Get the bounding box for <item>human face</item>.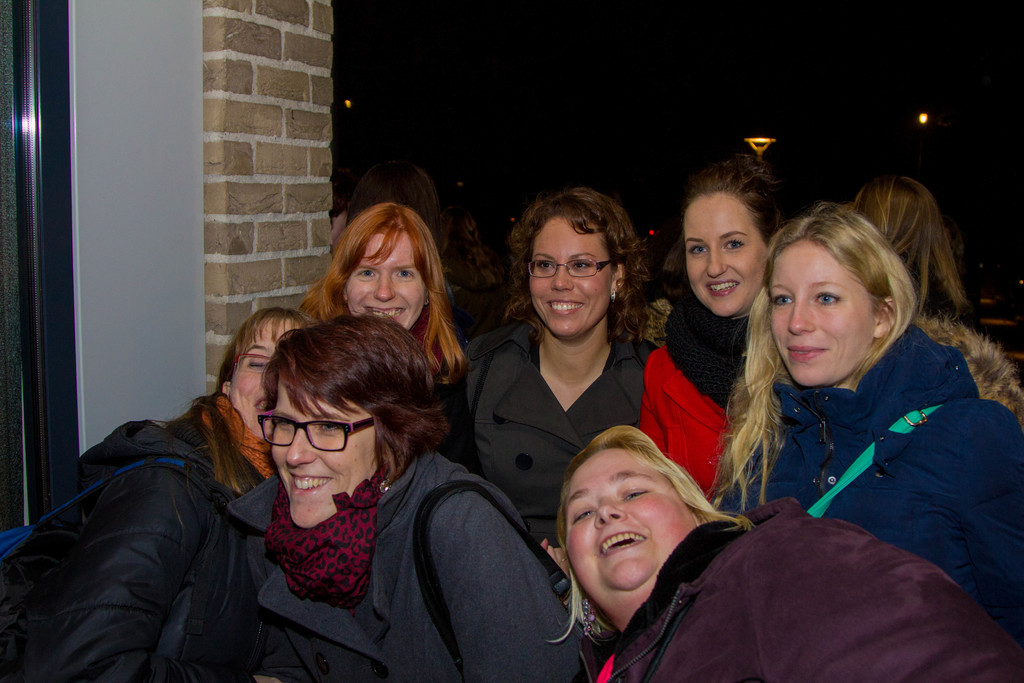
[528,213,614,335].
